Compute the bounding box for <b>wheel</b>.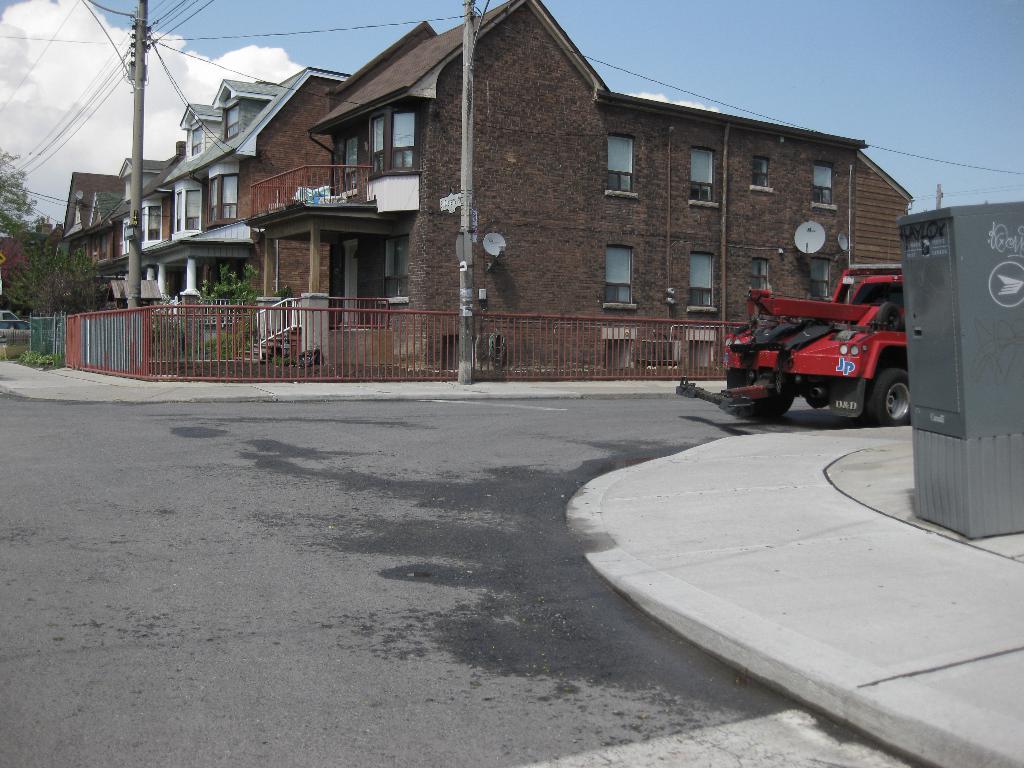
x1=868, y1=367, x2=913, y2=428.
